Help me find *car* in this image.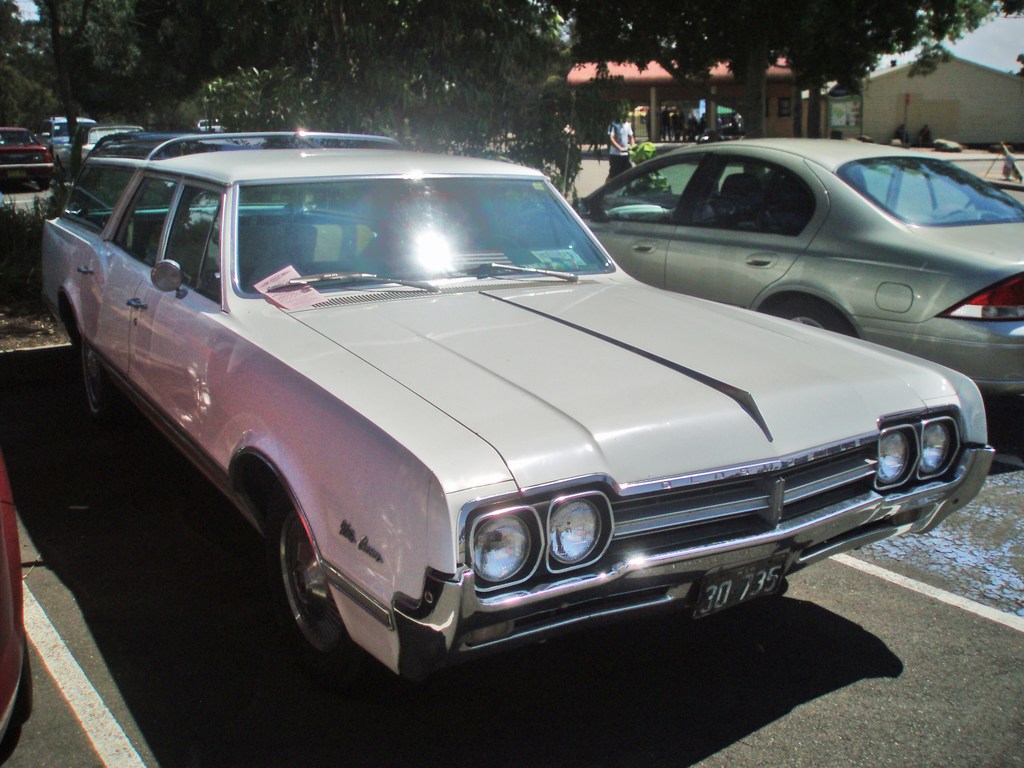
Found it: bbox=[34, 136, 995, 689].
